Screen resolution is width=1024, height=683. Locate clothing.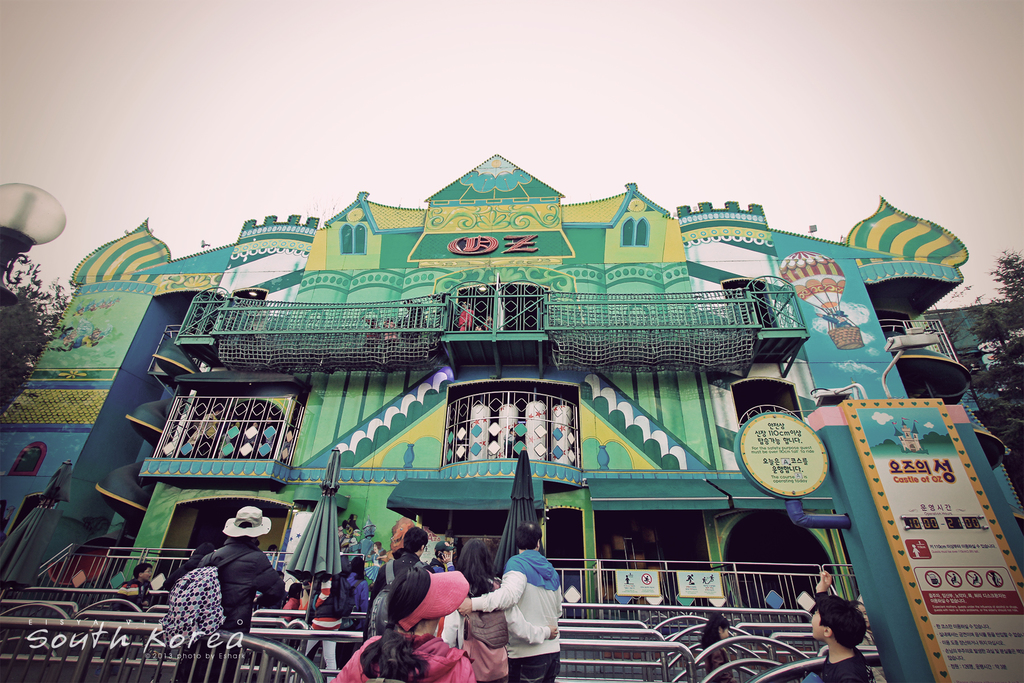
pyautogui.locateOnScreen(341, 570, 371, 661).
